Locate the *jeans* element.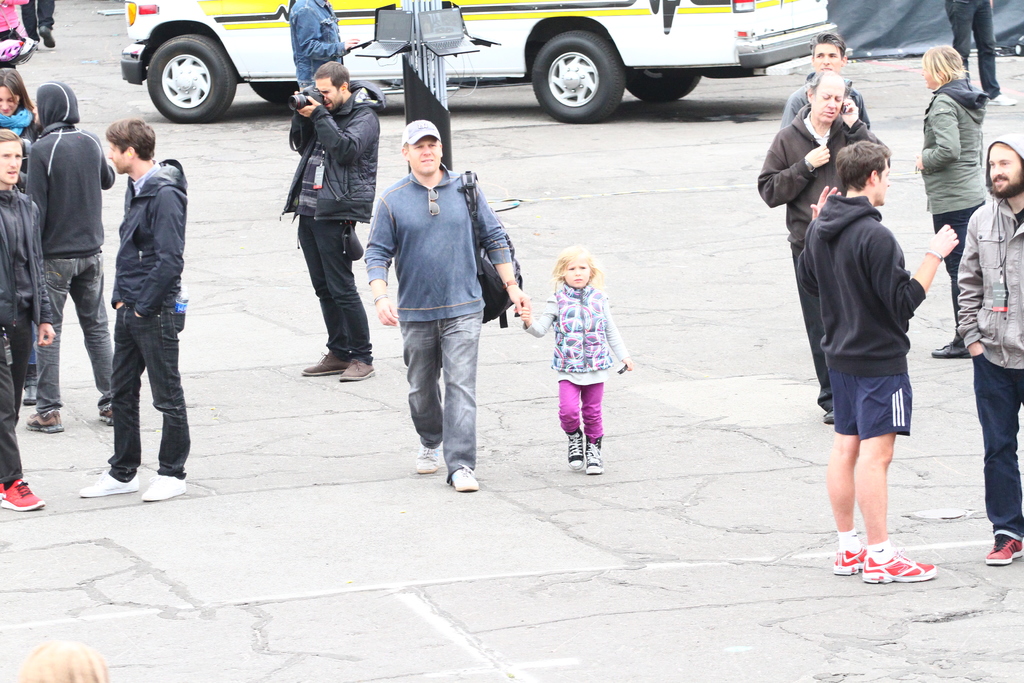
Element bbox: pyautogui.locateOnScreen(290, 0, 350, 86).
